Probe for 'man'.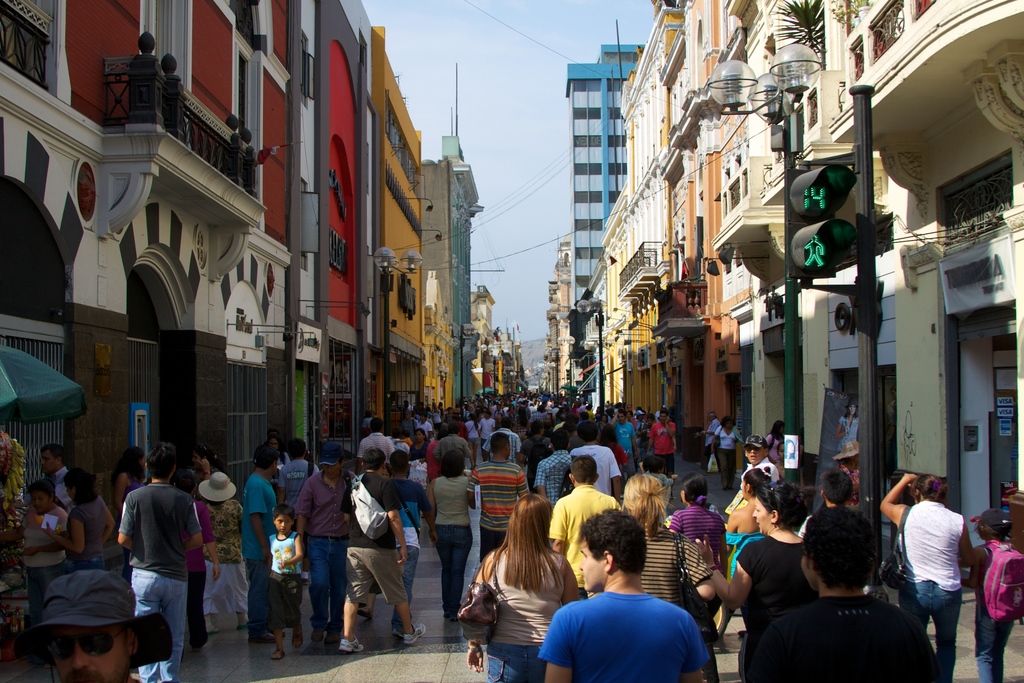
Probe result: l=466, t=434, r=525, b=562.
